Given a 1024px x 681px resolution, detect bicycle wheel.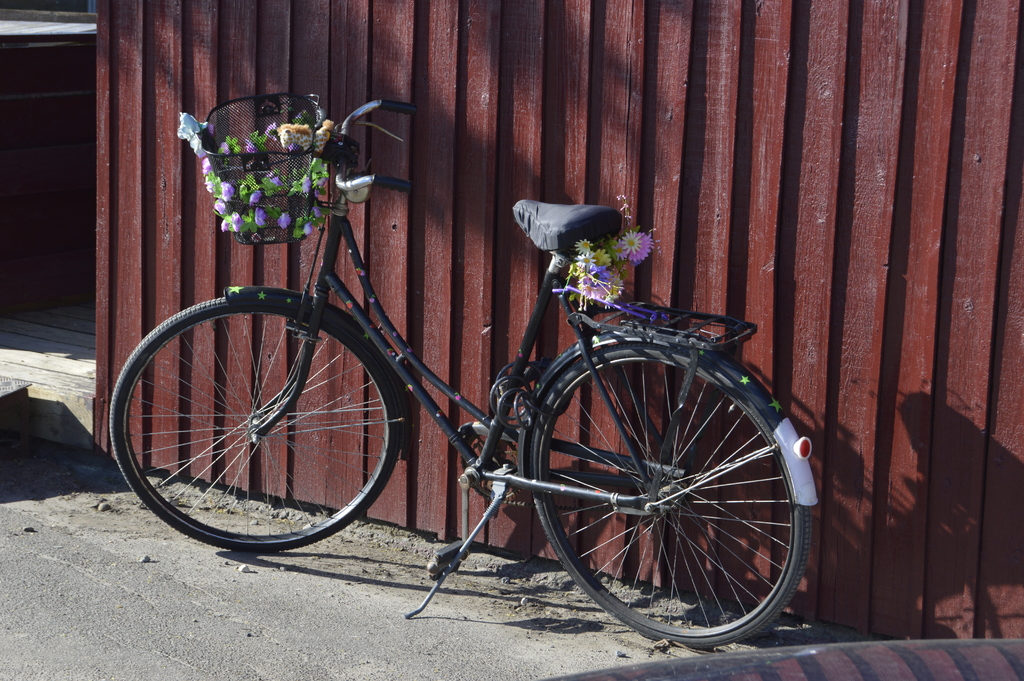
527, 330, 809, 645.
